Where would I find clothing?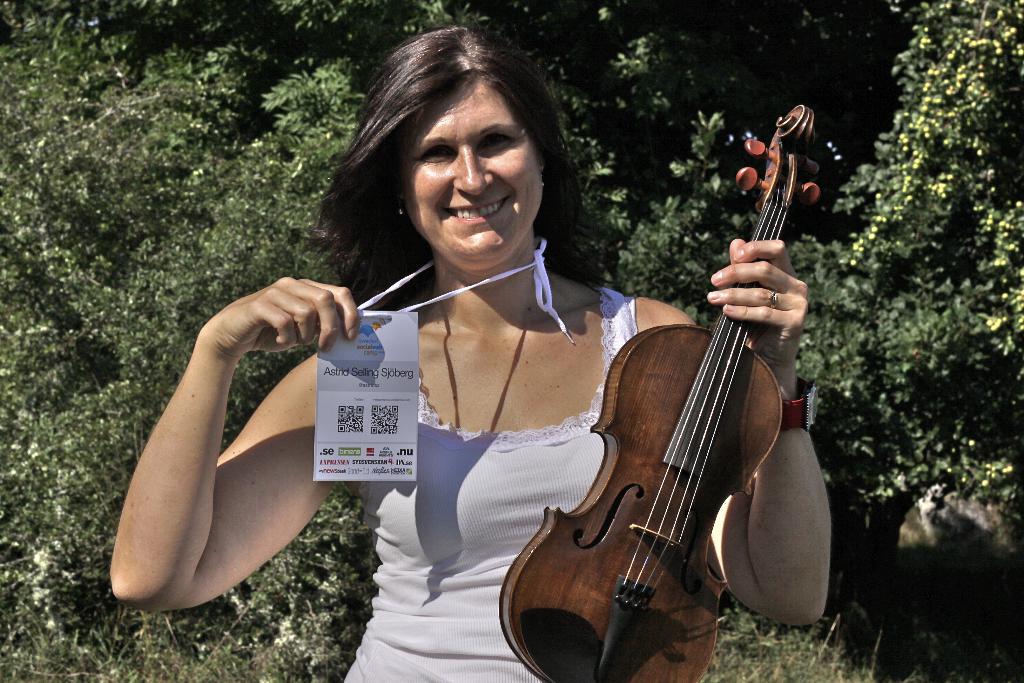
At 328 202 627 651.
